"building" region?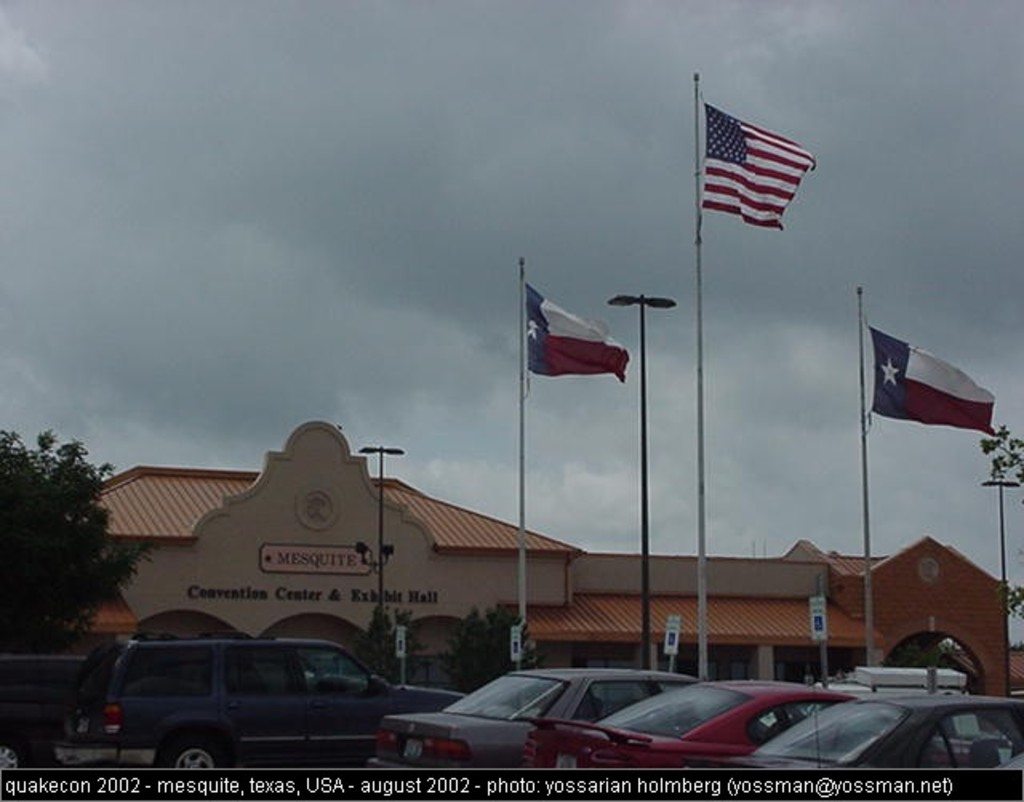
rect(51, 421, 1022, 695)
